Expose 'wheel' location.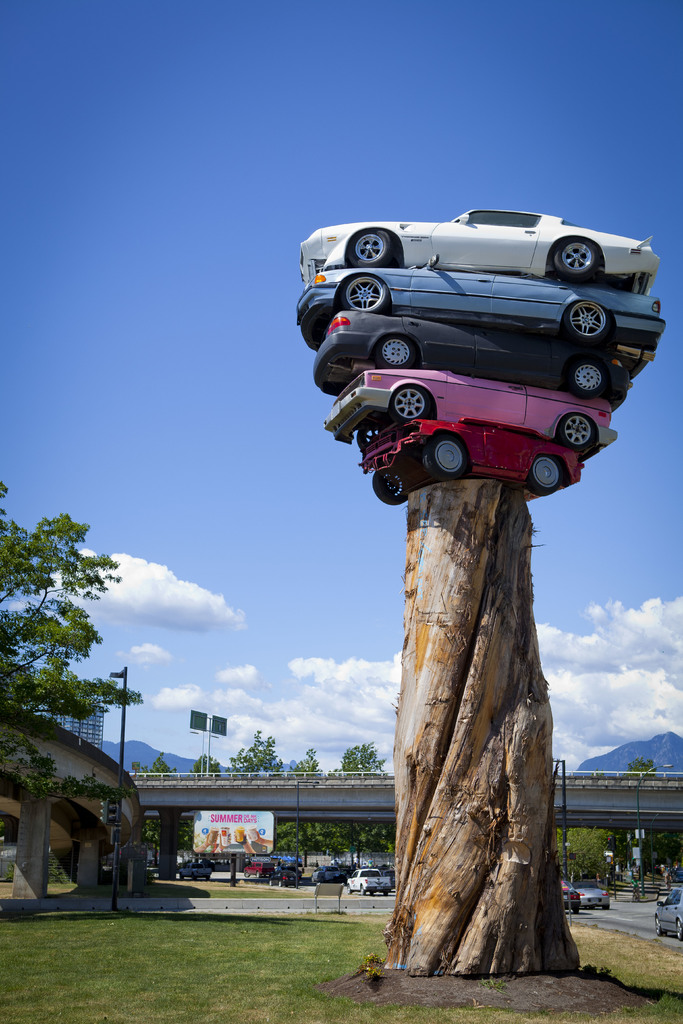
Exposed at {"x1": 356, "y1": 412, "x2": 400, "y2": 449}.
